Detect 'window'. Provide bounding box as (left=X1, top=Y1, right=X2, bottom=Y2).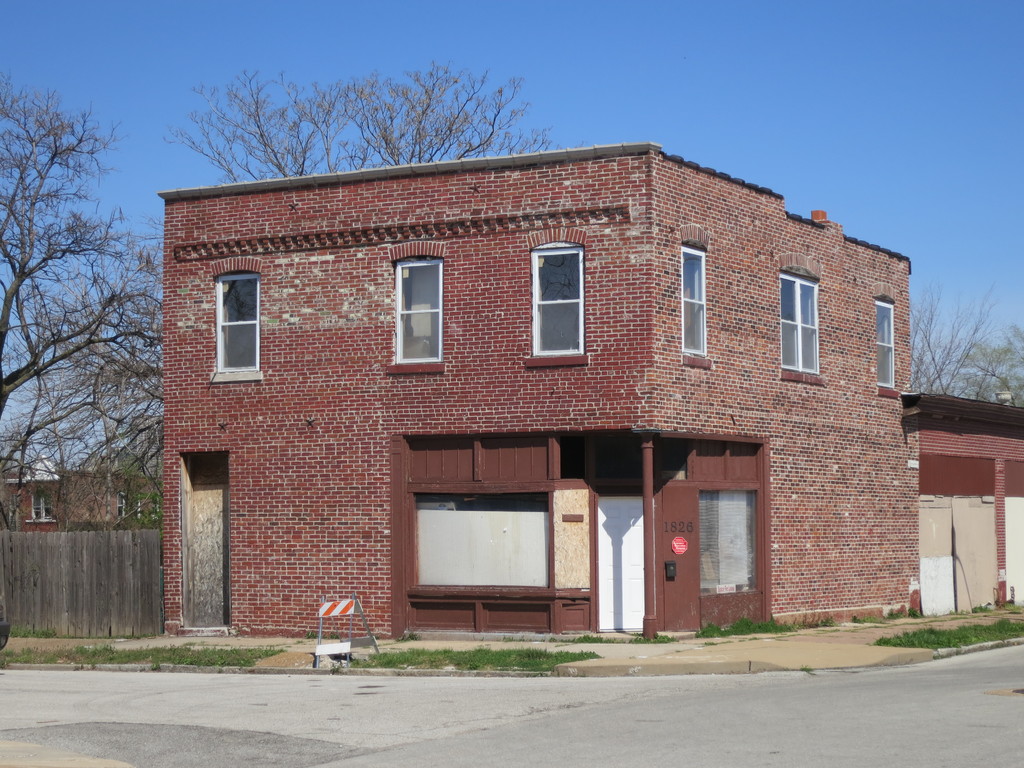
(left=872, top=292, right=902, bottom=396).
